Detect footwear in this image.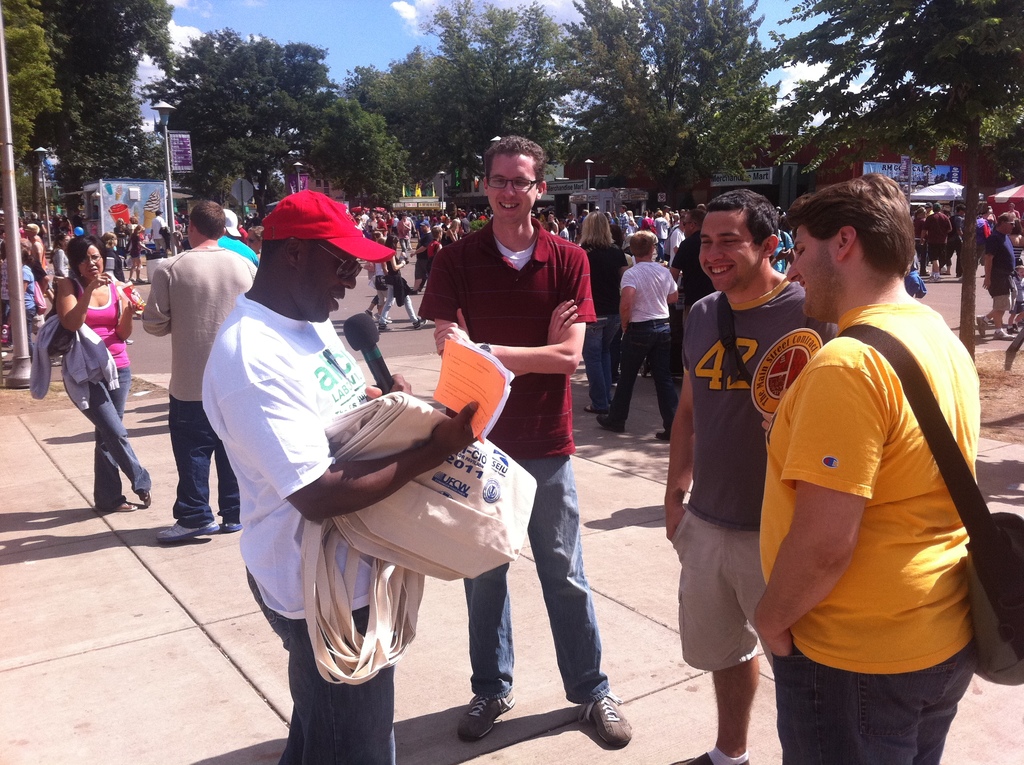
Detection: [x1=138, y1=476, x2=156, y2=511].
